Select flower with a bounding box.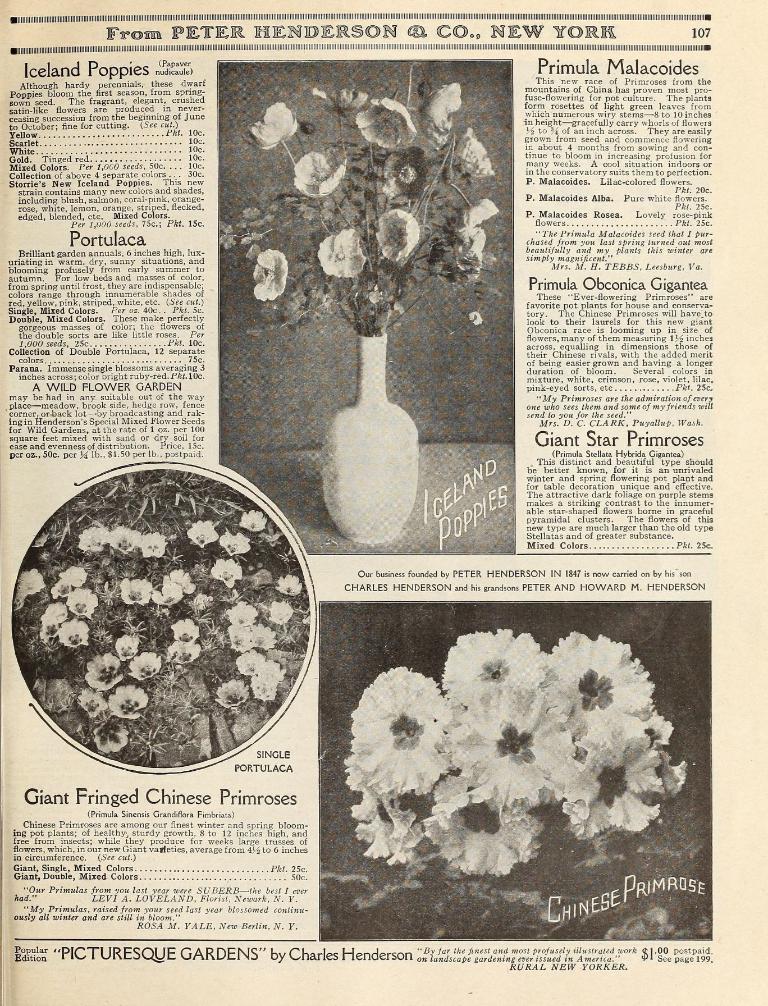
left=453, top=197, right=501, bottom=231.
